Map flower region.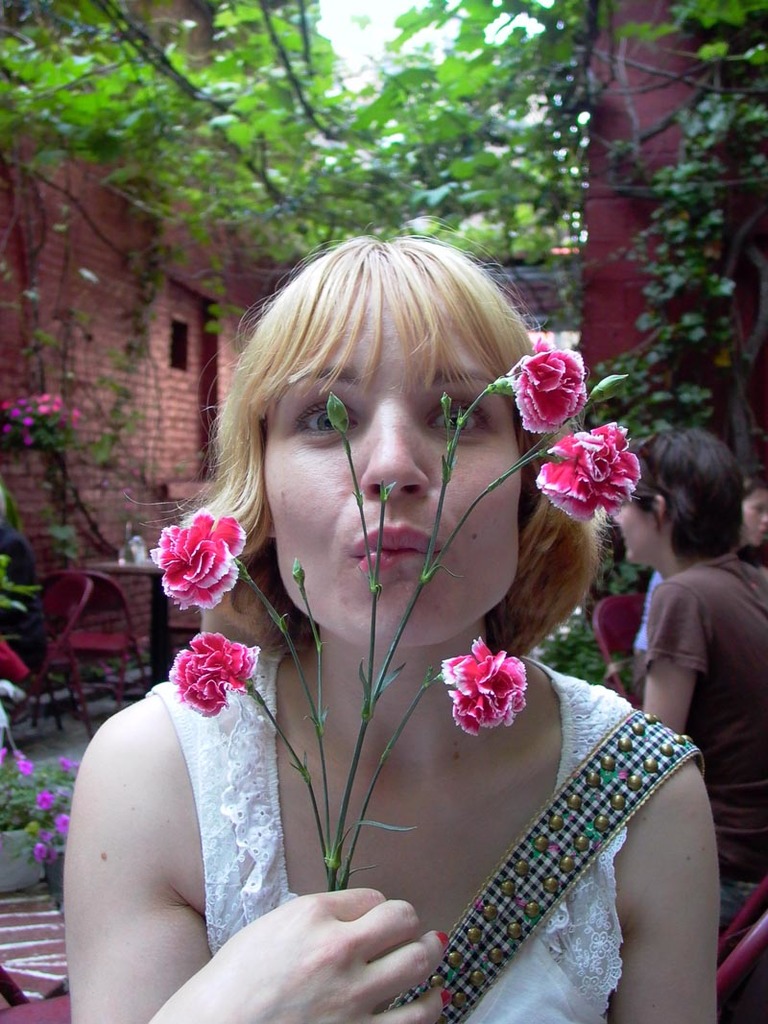
Mapped to box=[169, 632, 263, 714].
